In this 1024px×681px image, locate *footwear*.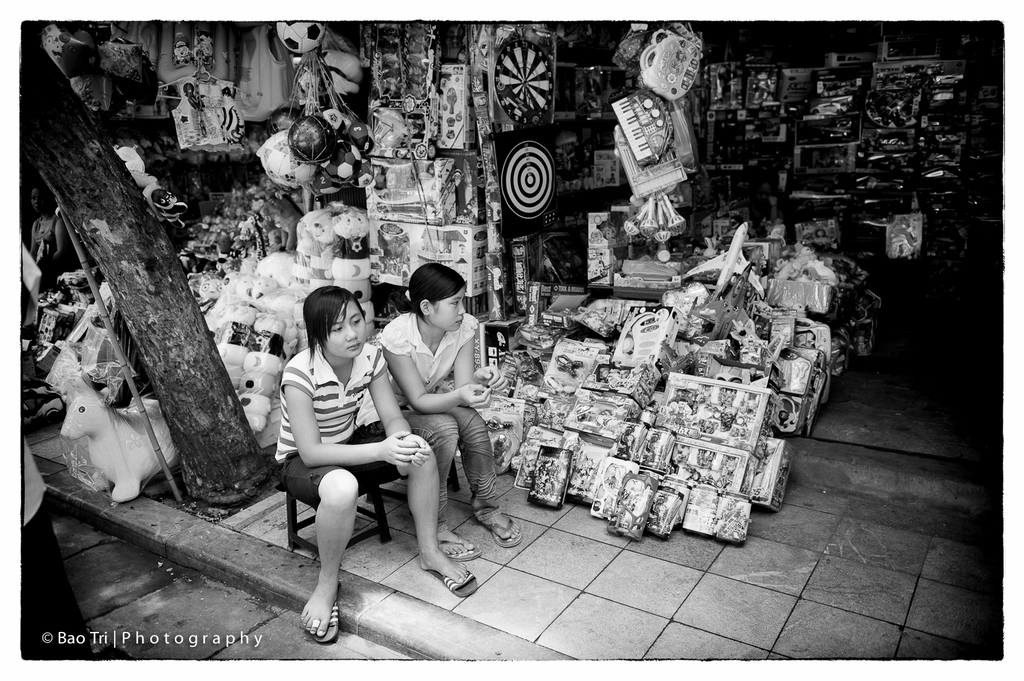
Bounding box: 306/583/344/654.
